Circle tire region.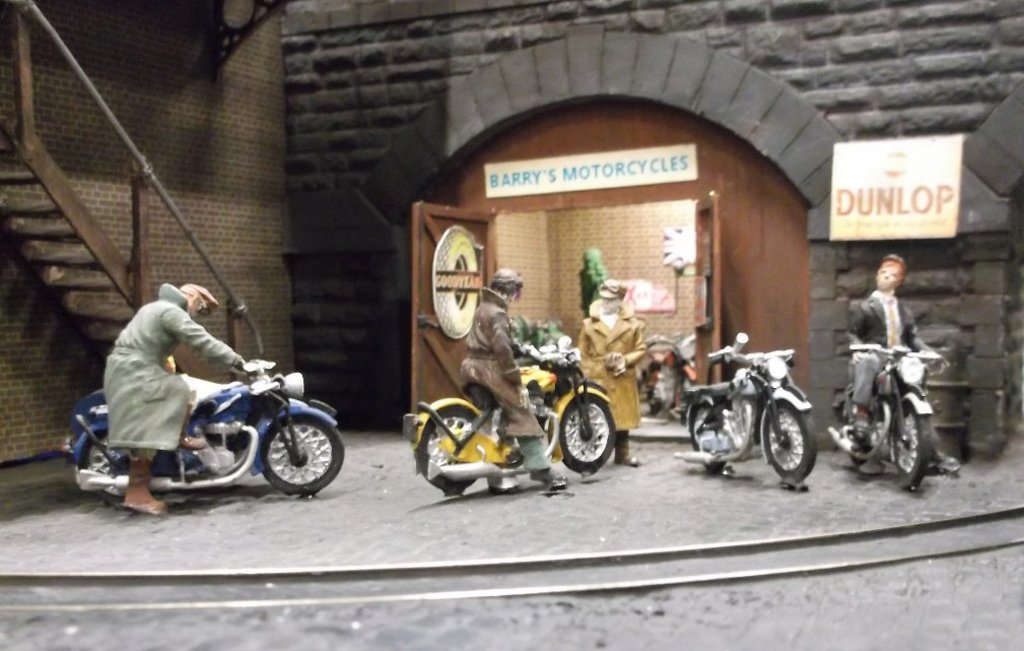
Region: box=[689, 402, 726, 471].
